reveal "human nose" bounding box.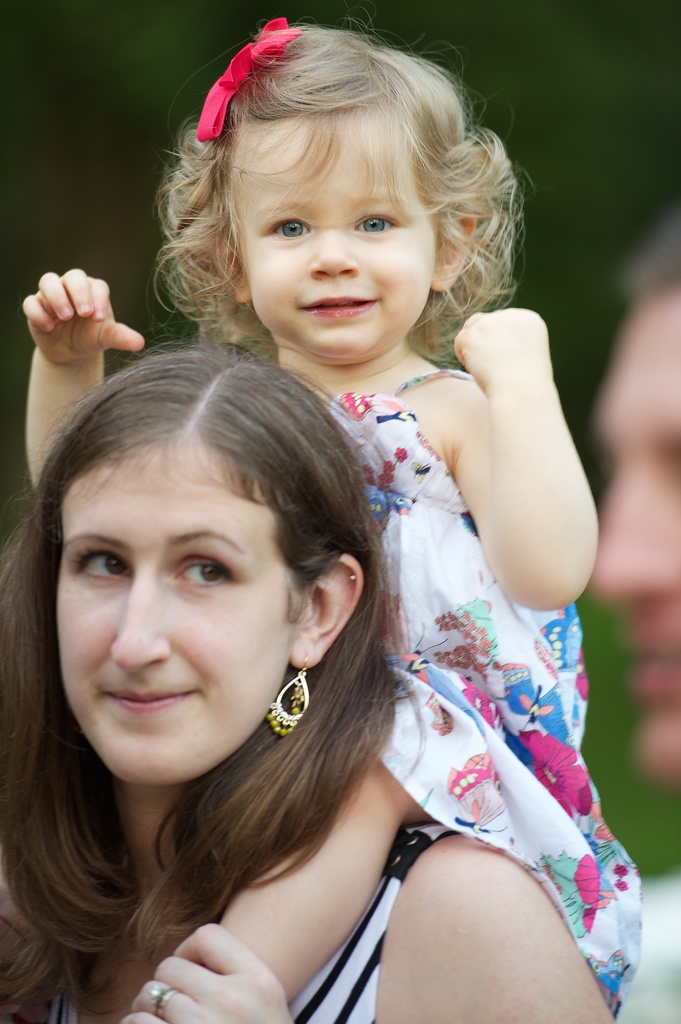
Revealed: x1=585 y1=460 x2=679 y2=593.
